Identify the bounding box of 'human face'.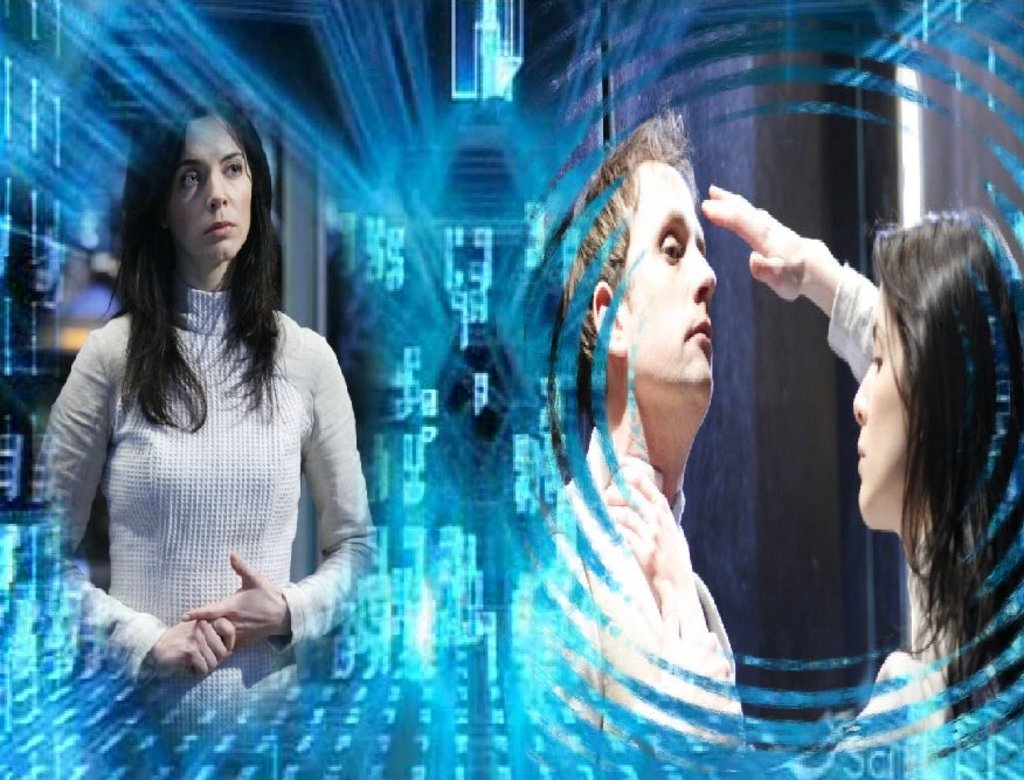
(171, 116, 247, 264).
